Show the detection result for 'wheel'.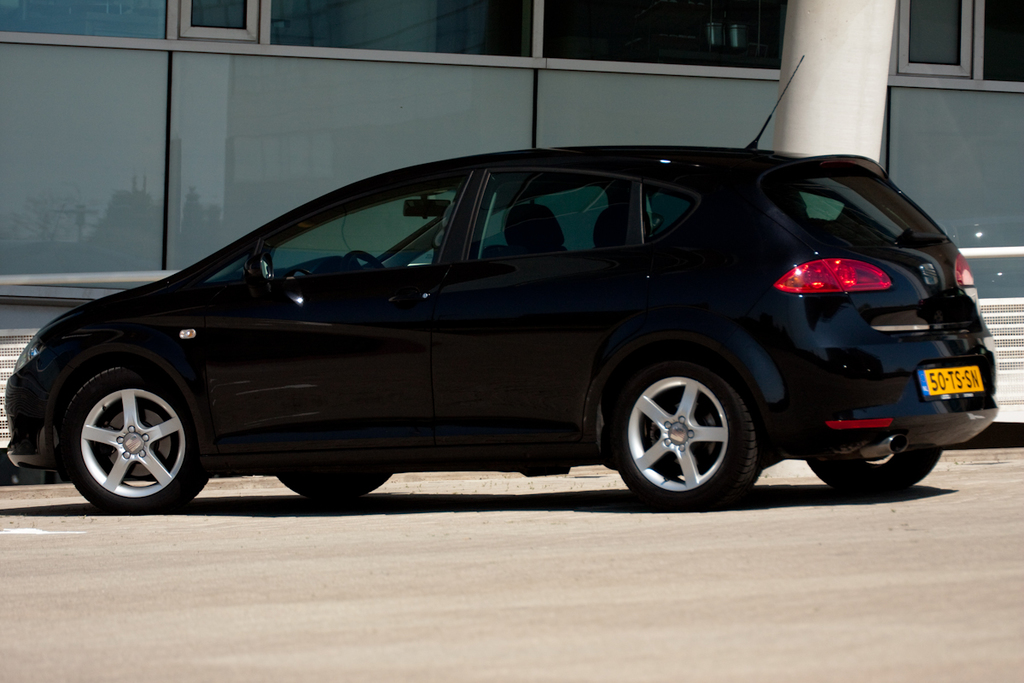
detection(615, 361, 764, 511).
